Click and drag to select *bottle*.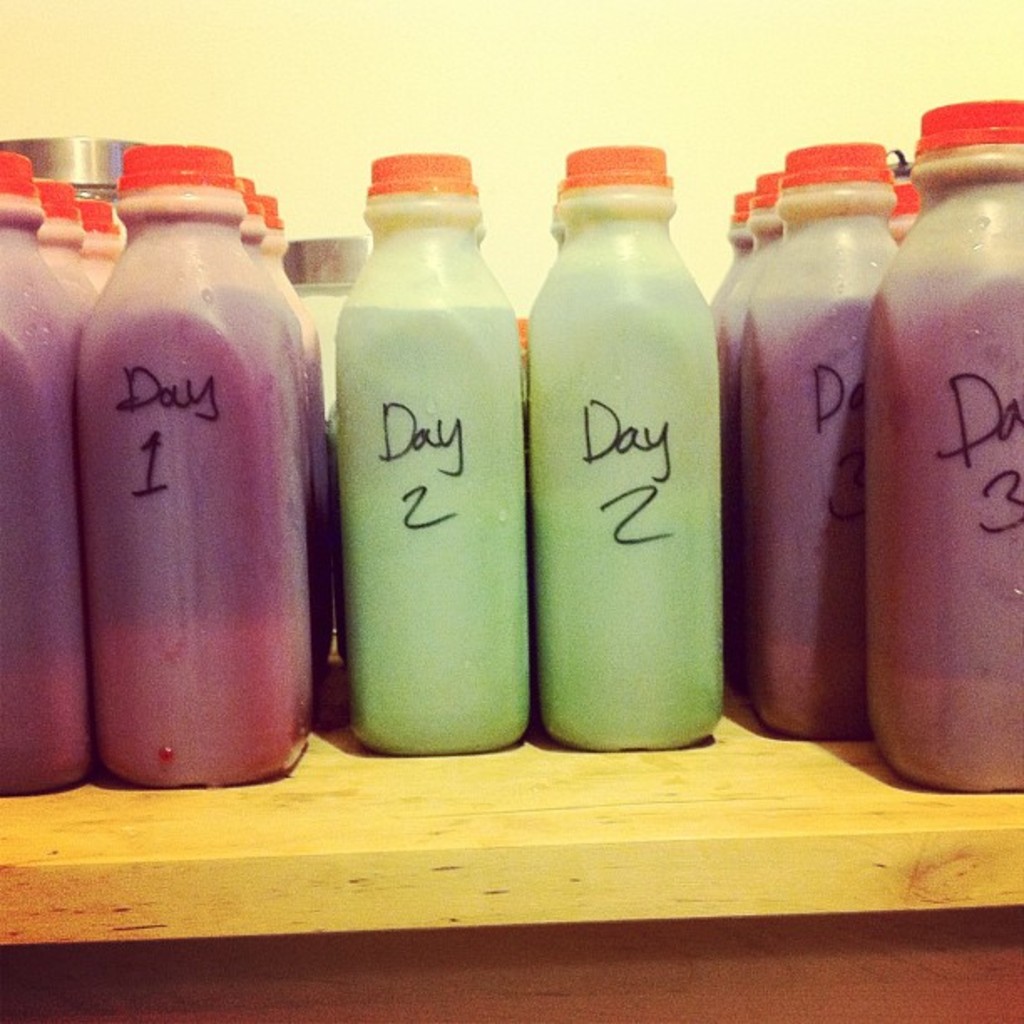
Selection: {"x1": 547, "y1": 176, "x2": 567, "y2": 248}.
